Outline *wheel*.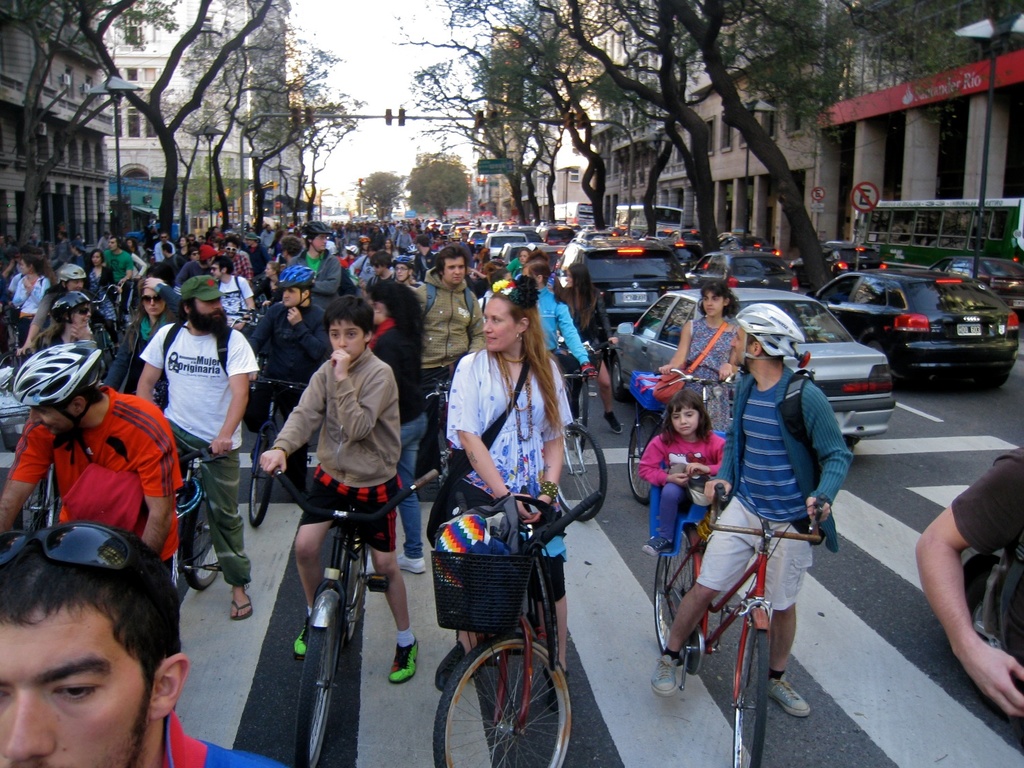
Outline: detection(109, 319, 125, 359).
